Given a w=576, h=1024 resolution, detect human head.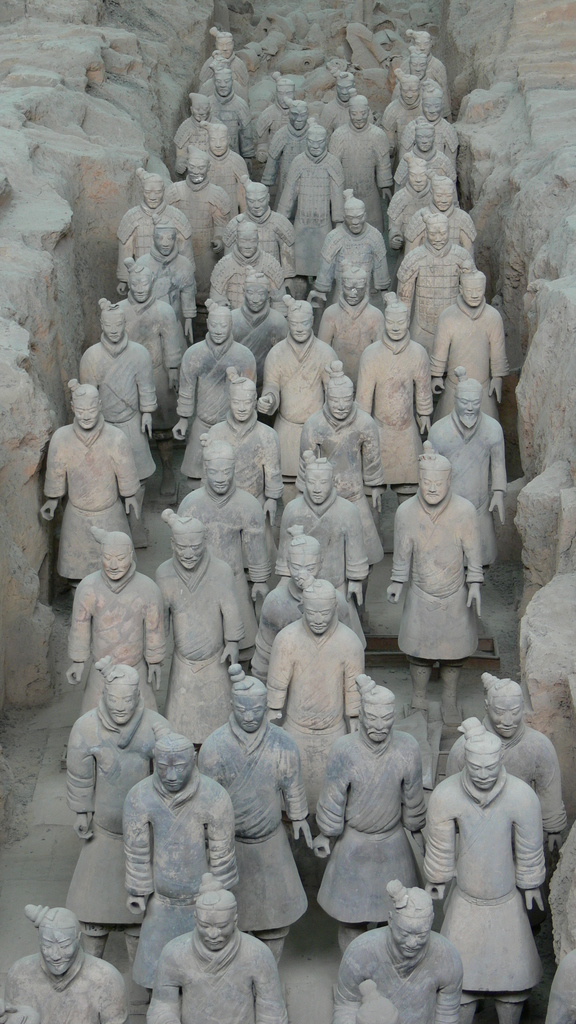
box(453, 376, 484, 435).
